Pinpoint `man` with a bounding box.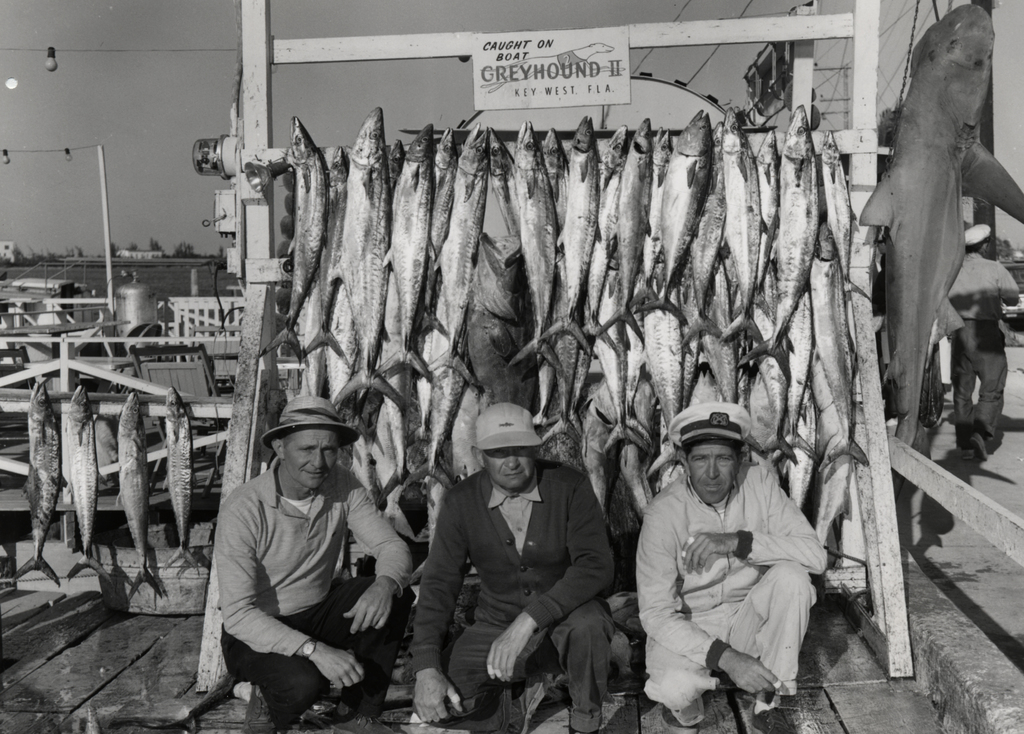
bbox(416, 399, 621, 733).
